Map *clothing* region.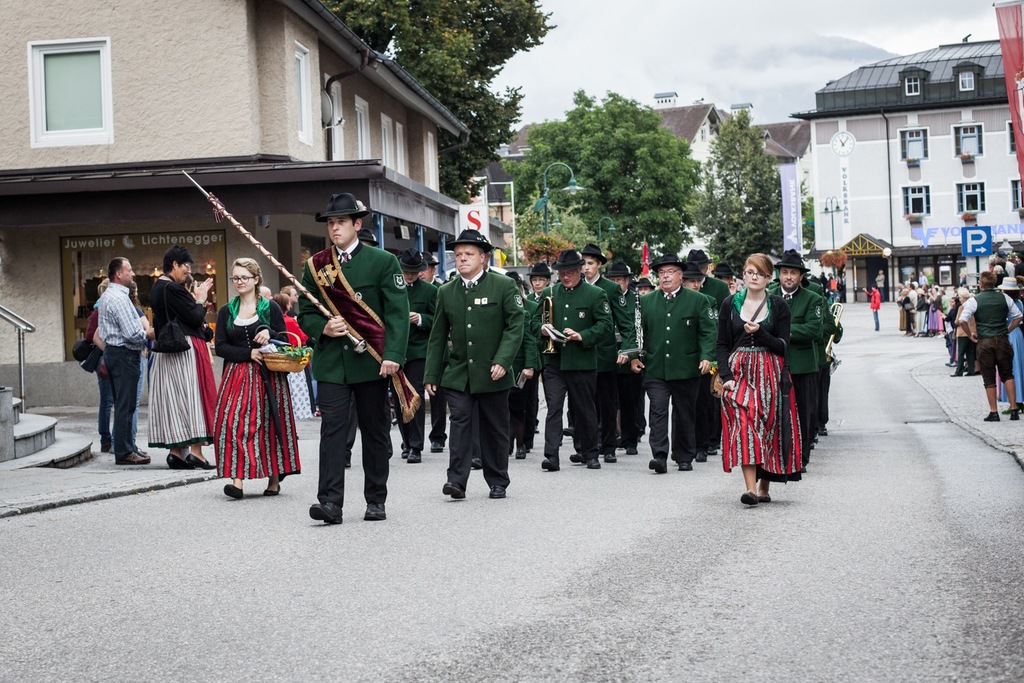
Mapped to detection(508, 311, 541, 451).
